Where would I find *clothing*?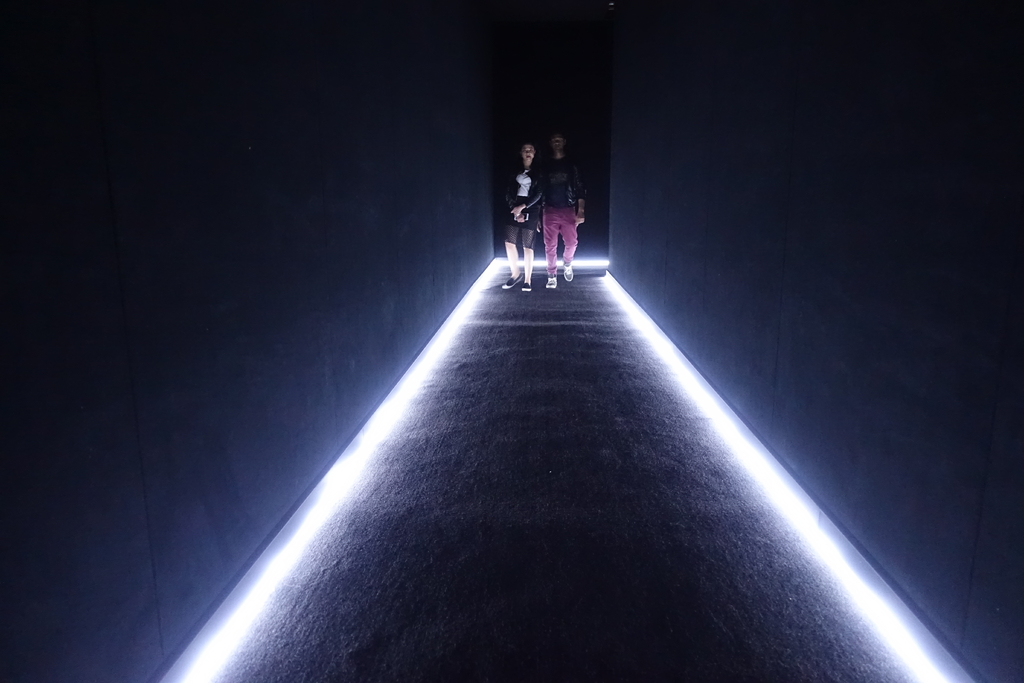
At region(533, 150, 586, 281).
